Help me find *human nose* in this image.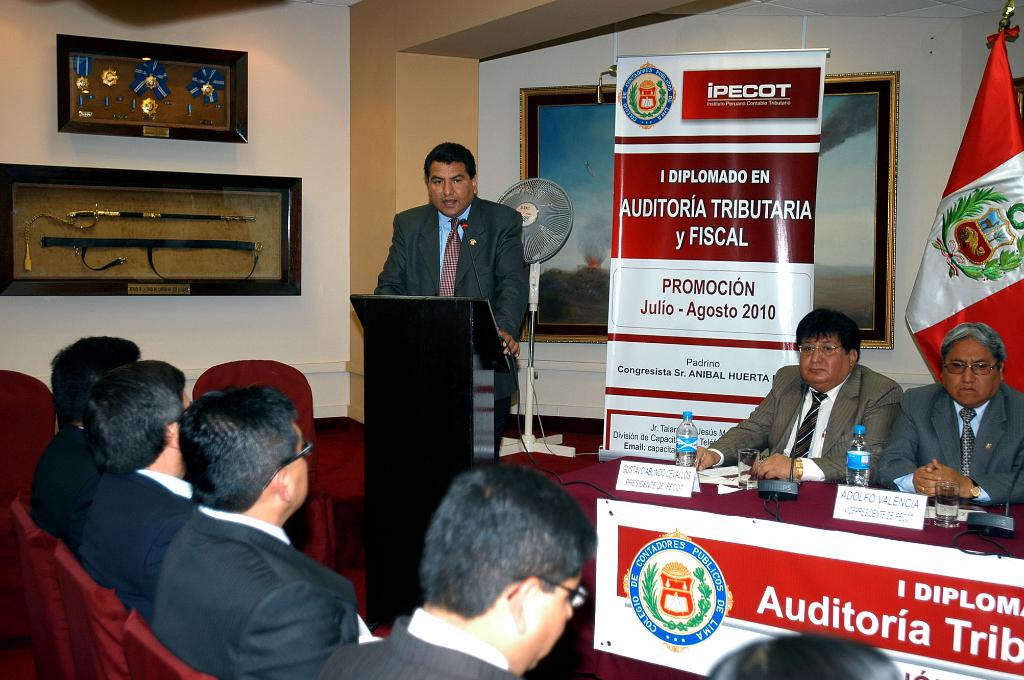
Found it: 441/179/455/195.
